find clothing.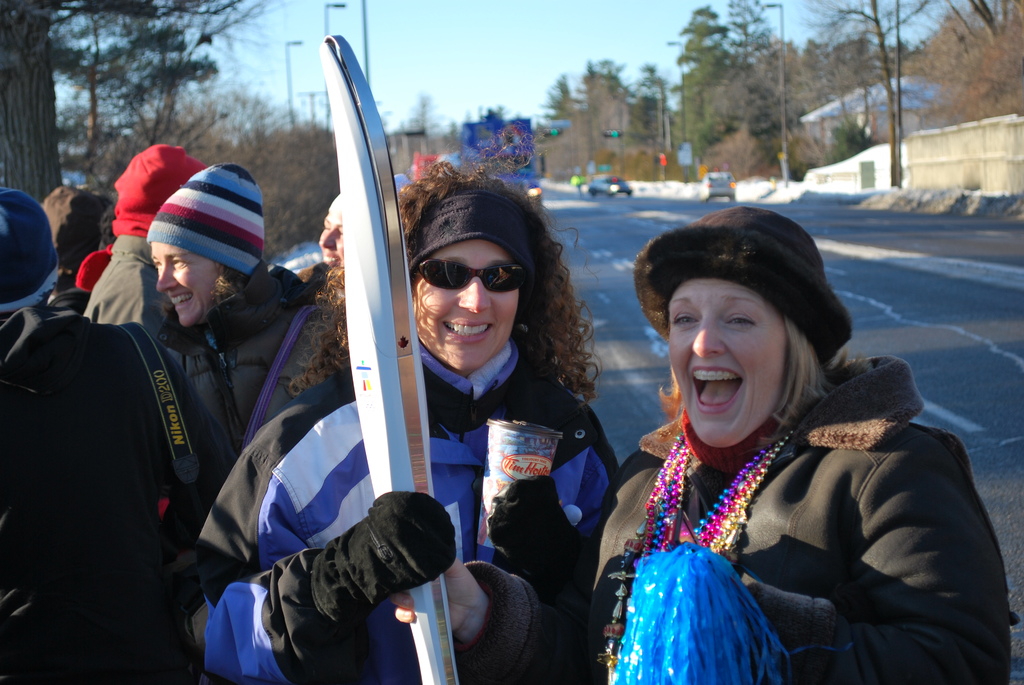
l=150, t=258, r=338, b=534.
